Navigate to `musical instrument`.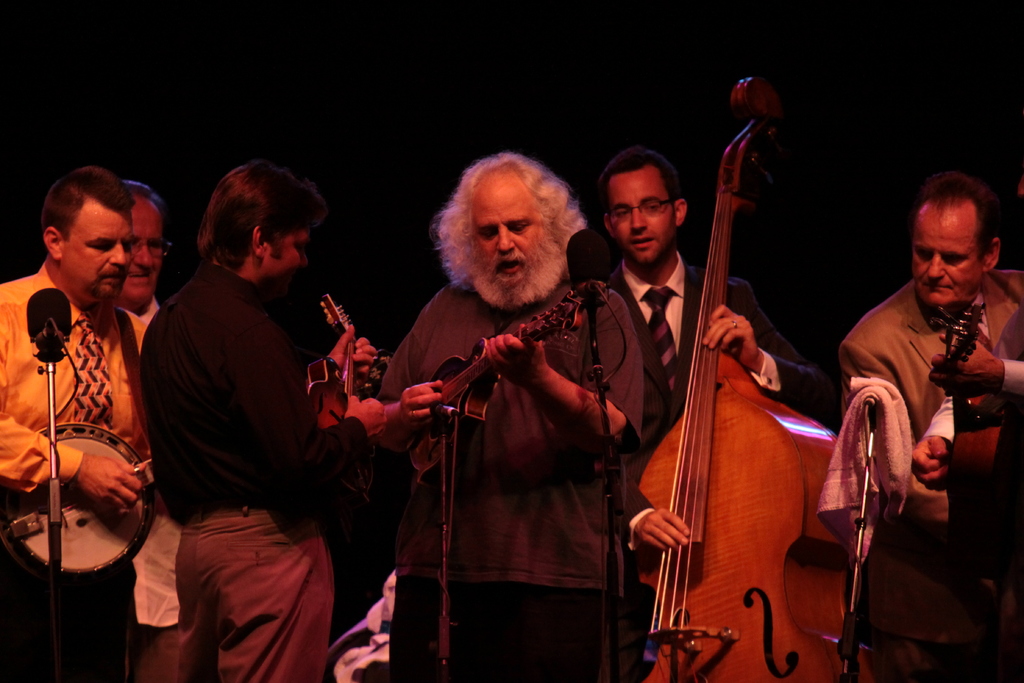
Navigation target: (x1=309, y1=285, x2=387, y2=483).
